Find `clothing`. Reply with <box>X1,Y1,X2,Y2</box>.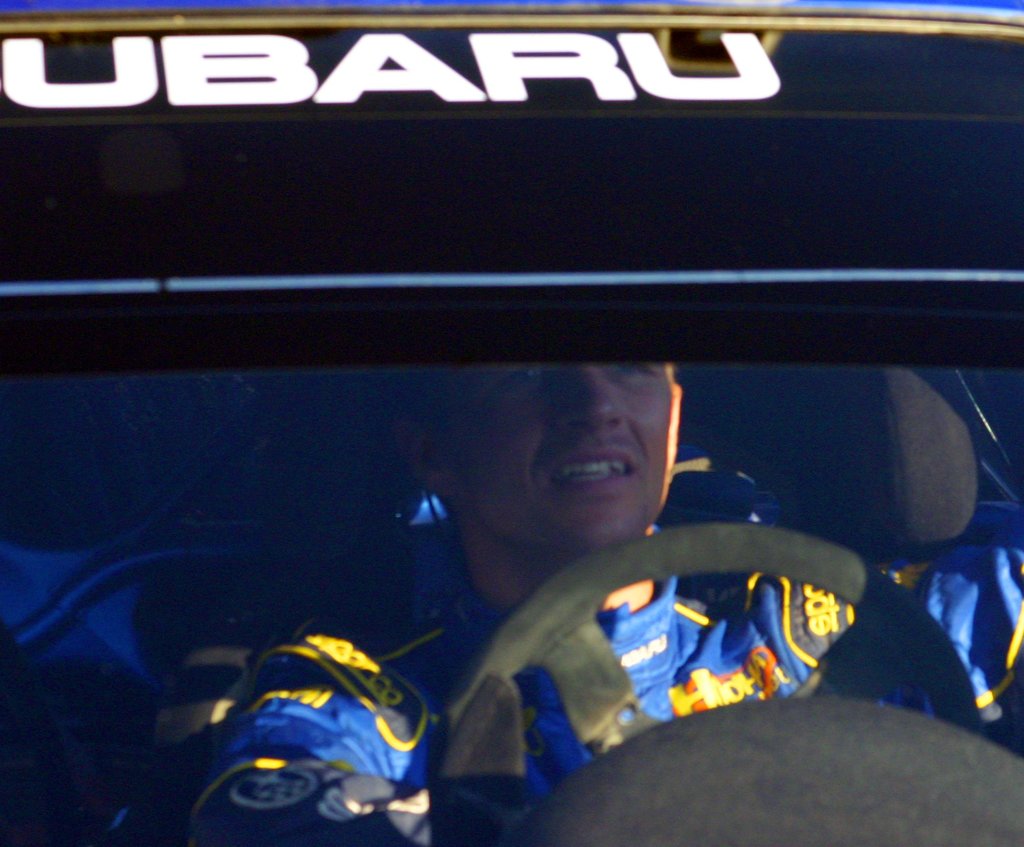
<box>205,534,1023,846</box>.
